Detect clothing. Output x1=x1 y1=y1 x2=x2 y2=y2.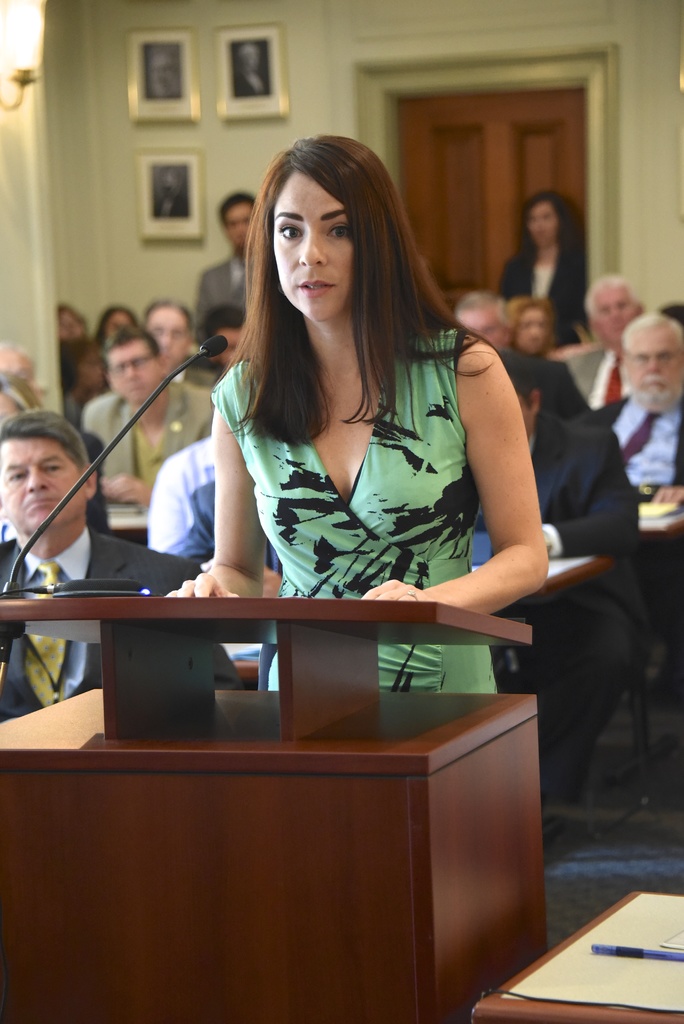
x1=137 y1=442 x2=218 y2=556.
